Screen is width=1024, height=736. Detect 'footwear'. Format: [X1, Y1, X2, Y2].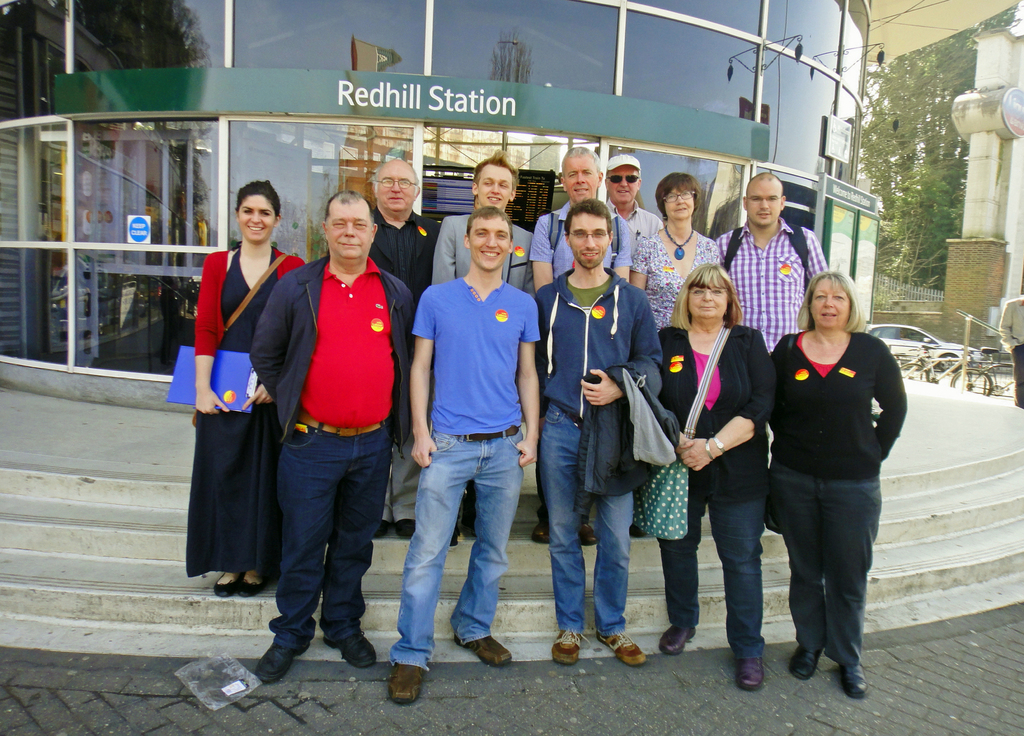
[455, 637, 515, 667].
